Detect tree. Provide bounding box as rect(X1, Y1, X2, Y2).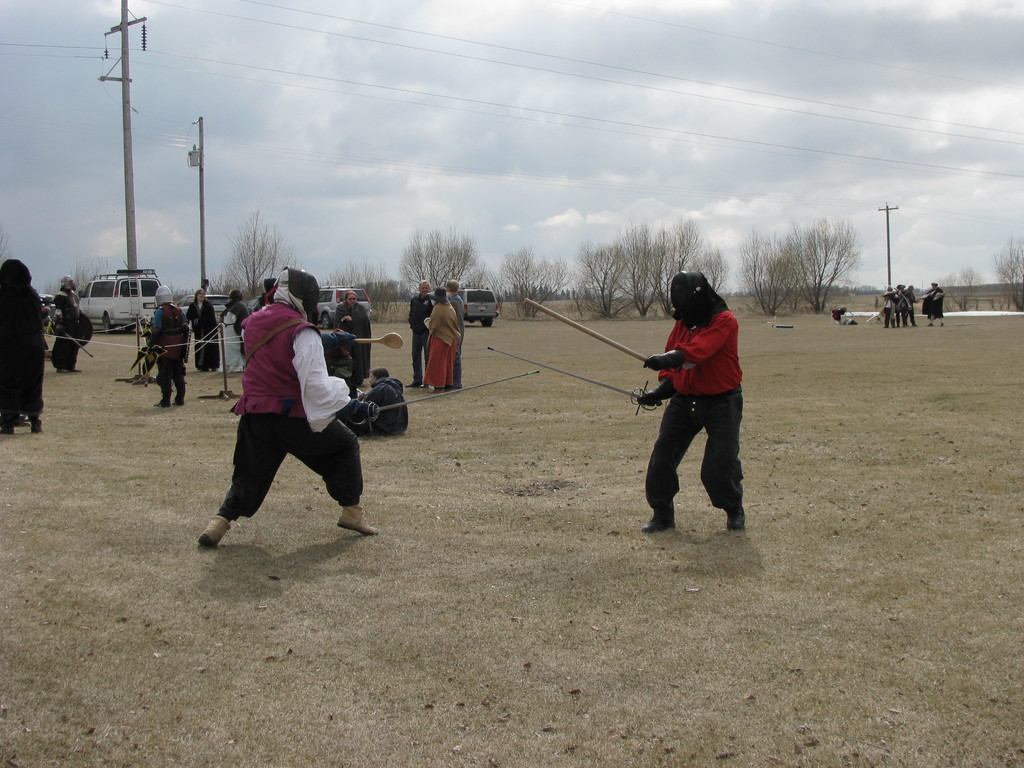
rect(74, 260, 87, 294).
